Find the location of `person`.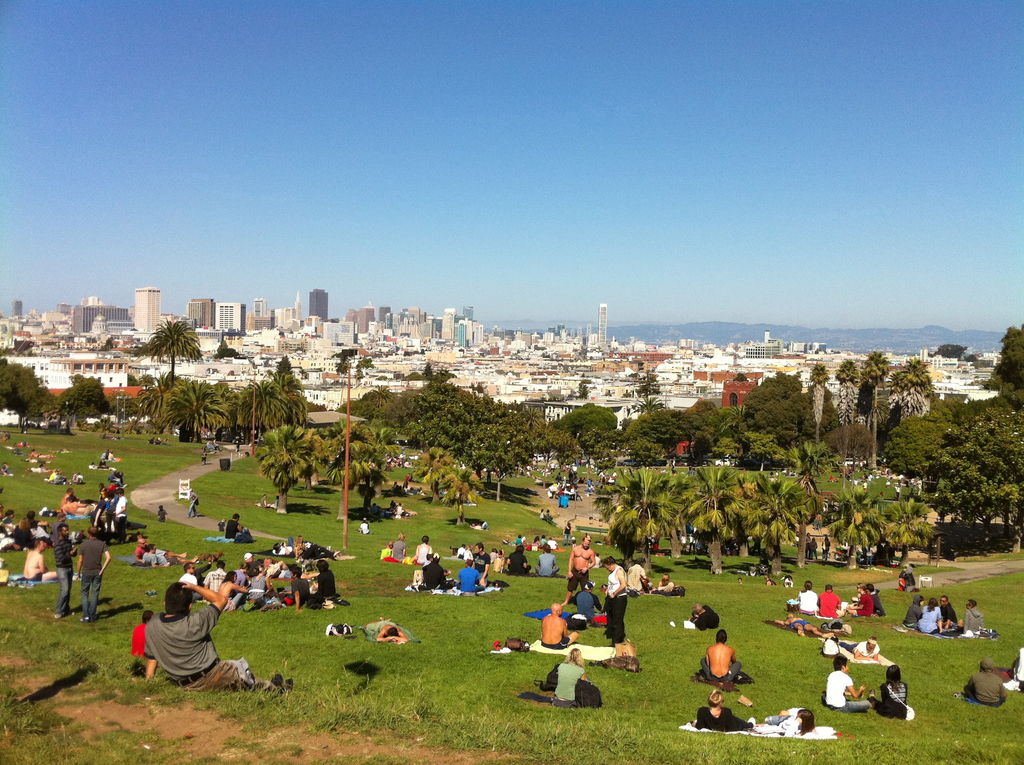
Location: (x1=531, y1=545, x2=559, y2=584).
